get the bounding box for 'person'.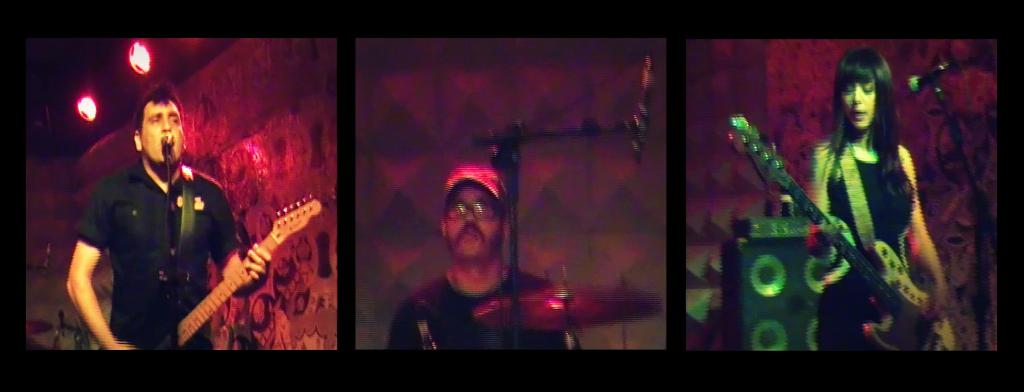
Rect(785, 47, 962, 357).
